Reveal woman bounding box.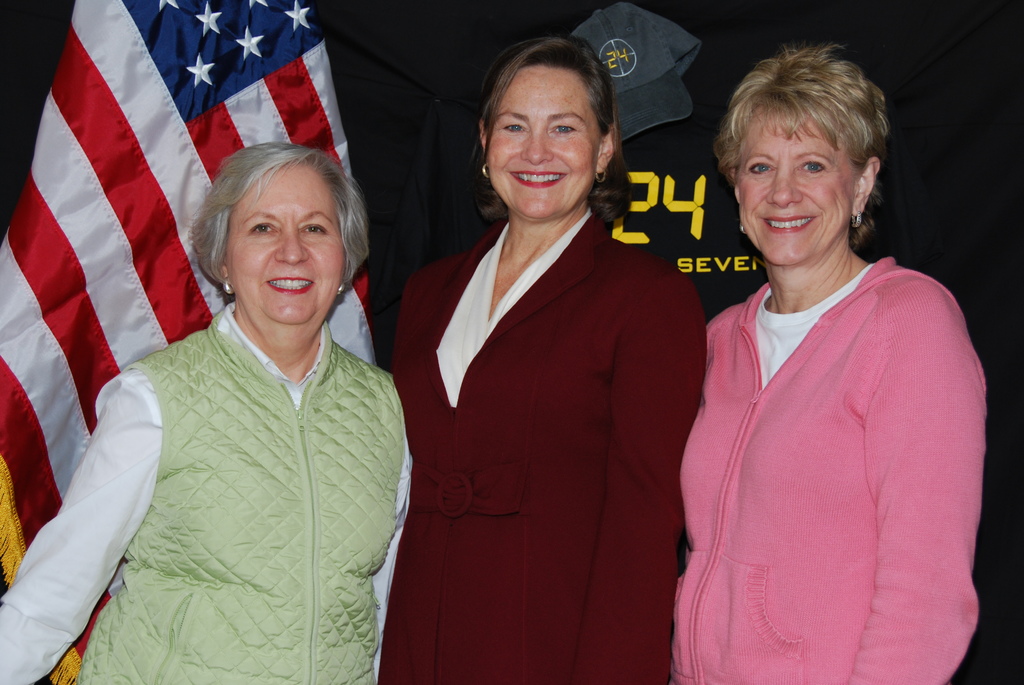
Revealed: 0/148/419/684.
